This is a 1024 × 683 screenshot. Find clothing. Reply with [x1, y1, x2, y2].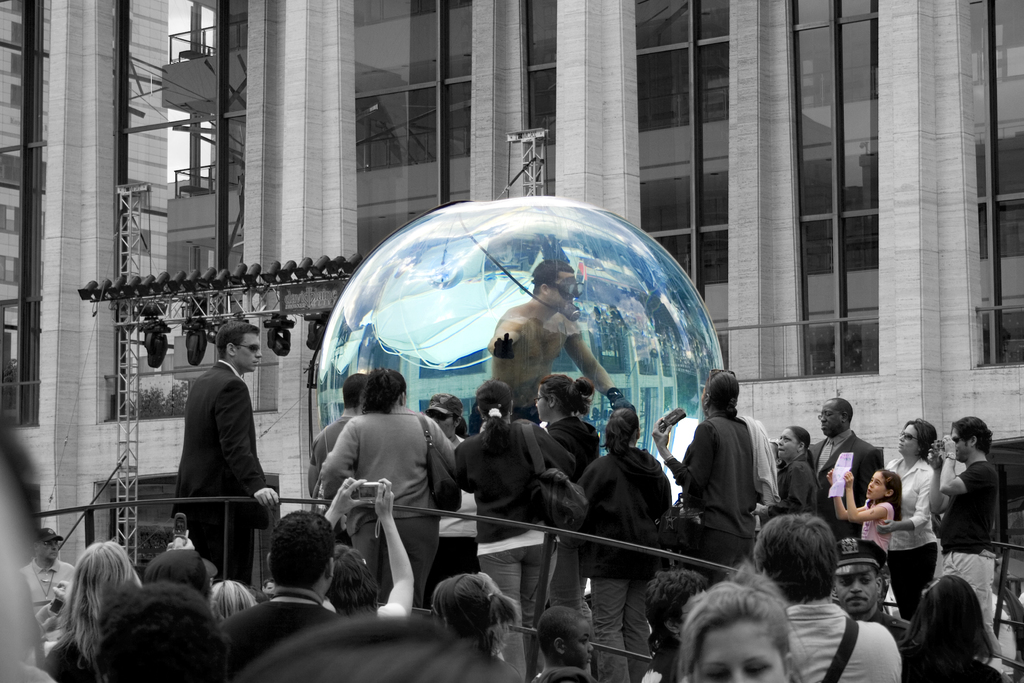
[666, 404, 761, 562].
